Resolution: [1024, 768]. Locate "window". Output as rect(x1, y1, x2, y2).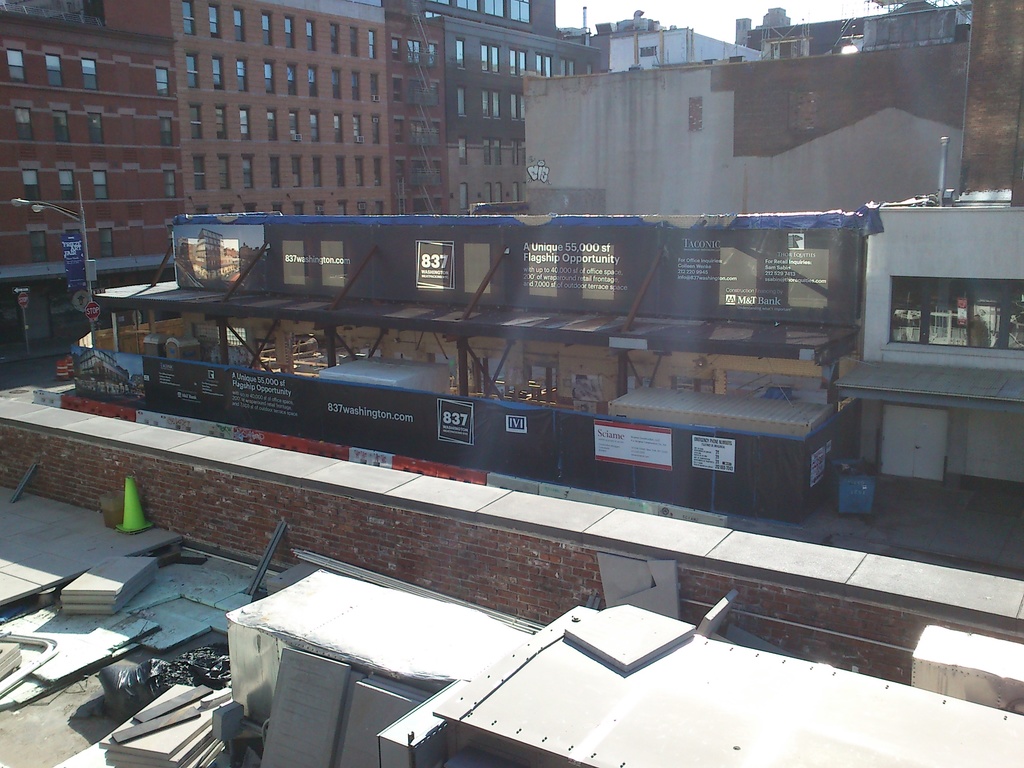
rect(193, 157, 205, 189).
